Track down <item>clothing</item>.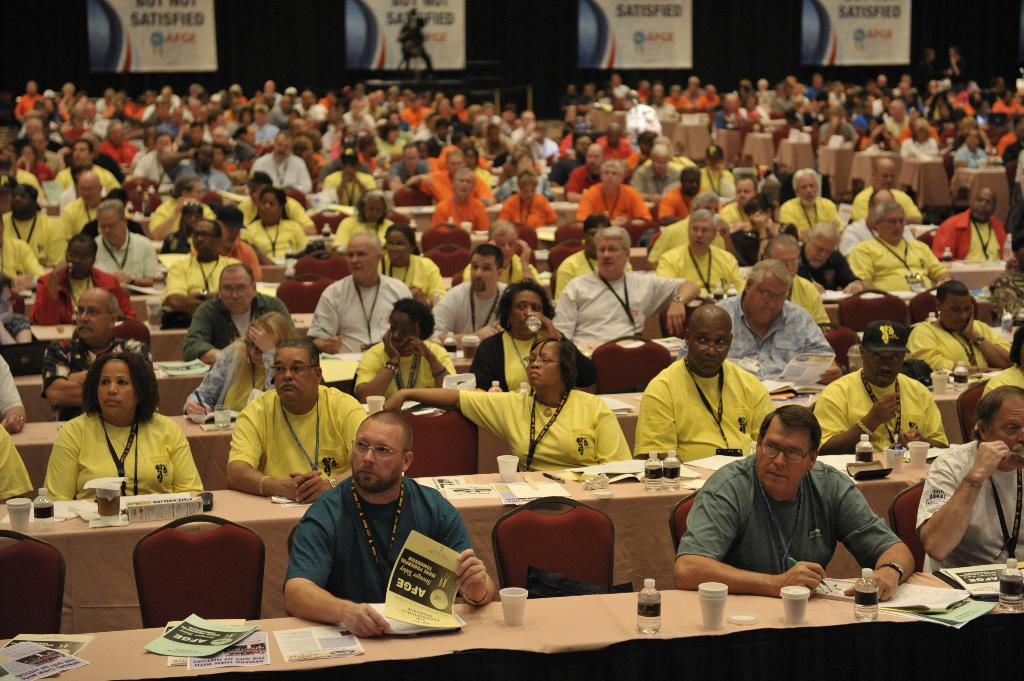
Tracked to <bbox>995, 129, 1018, 153</bbox>.
